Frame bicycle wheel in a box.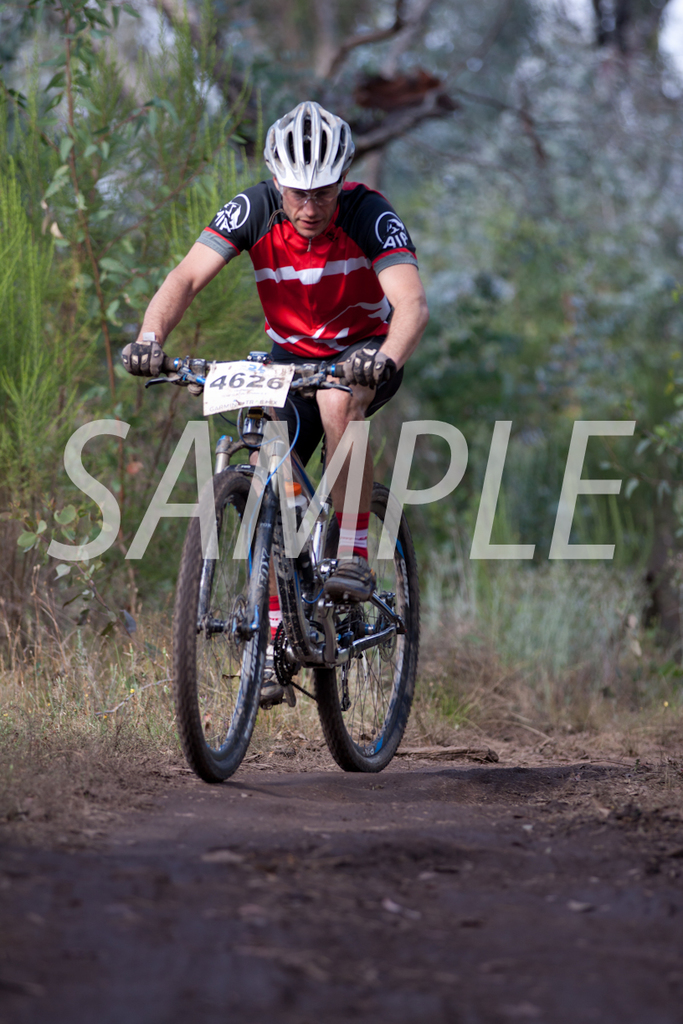
bbox(312, 483, 422, 774).
